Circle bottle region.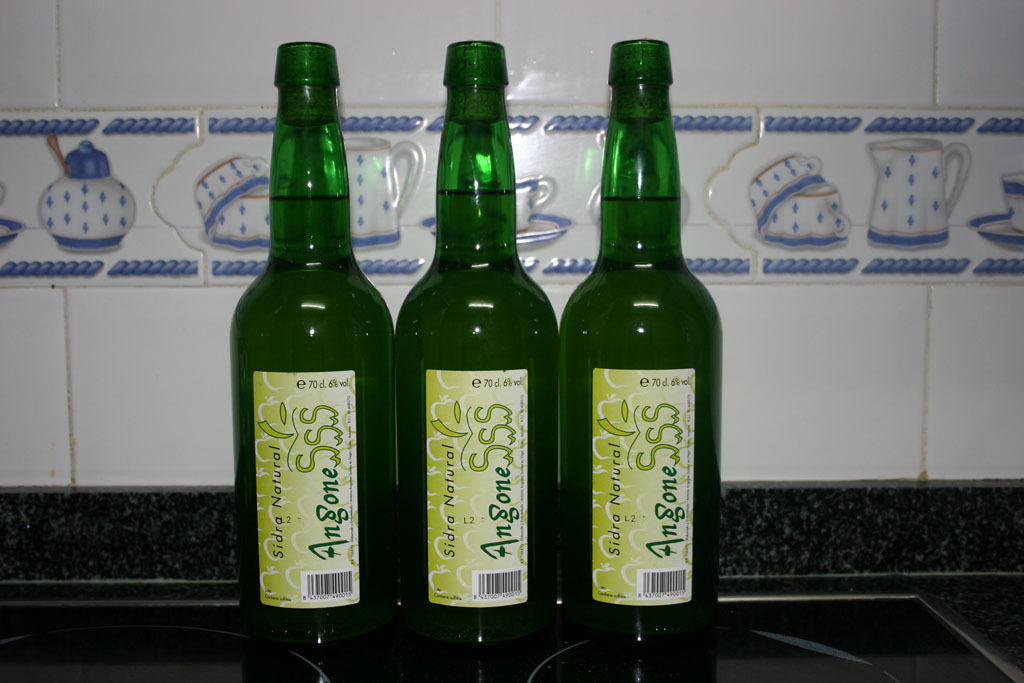
Region: BBox(558, 38, 725, 654).
